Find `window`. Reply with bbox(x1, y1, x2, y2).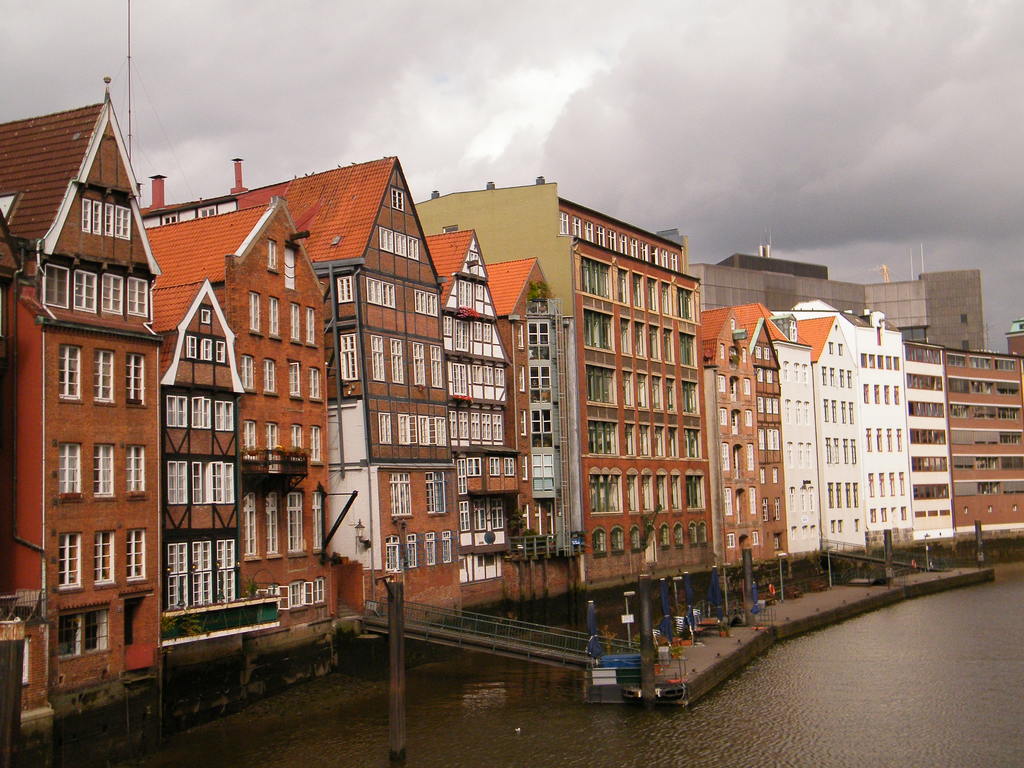
bbox(195, 305, 212, 324).
